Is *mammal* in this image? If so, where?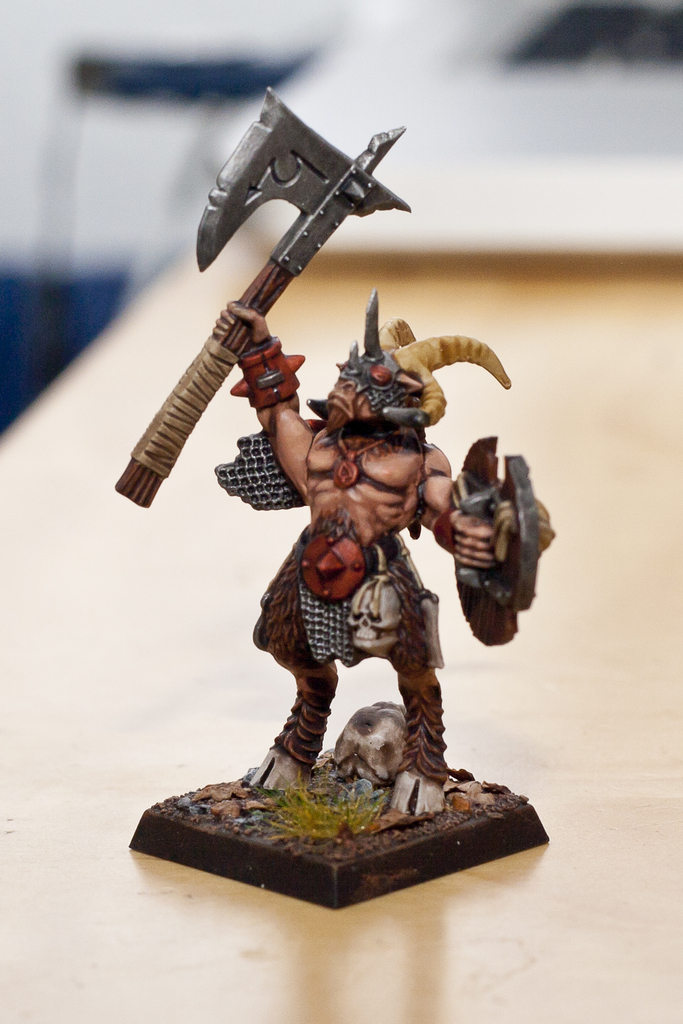
Yes, at x1=215 y1=289 x2=539 y2=817.
